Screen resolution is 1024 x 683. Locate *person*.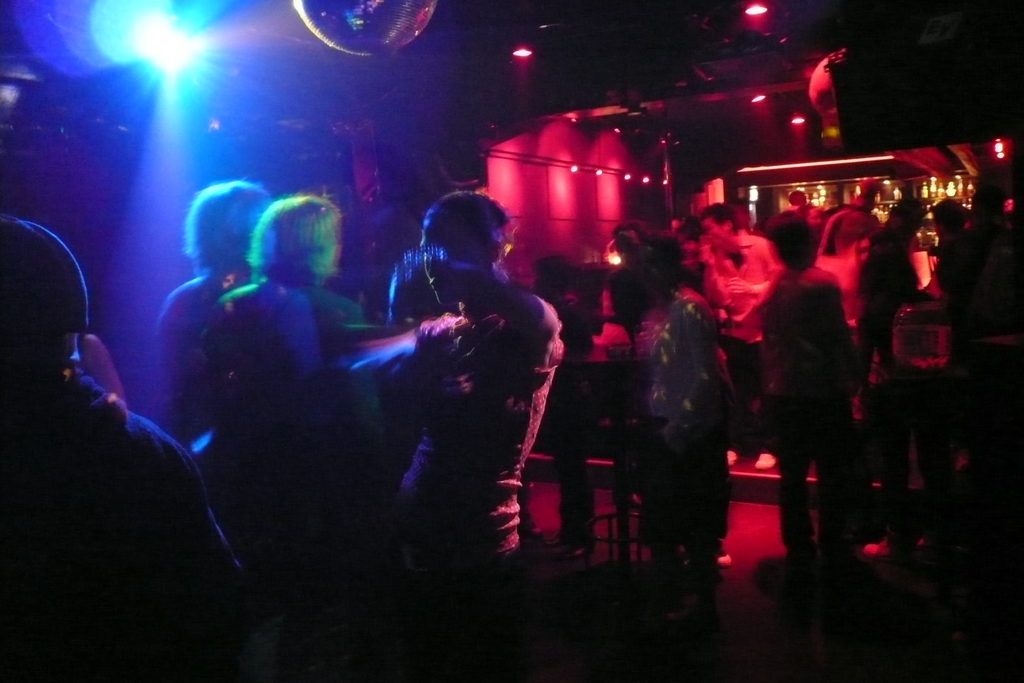
0/215/267/682.
